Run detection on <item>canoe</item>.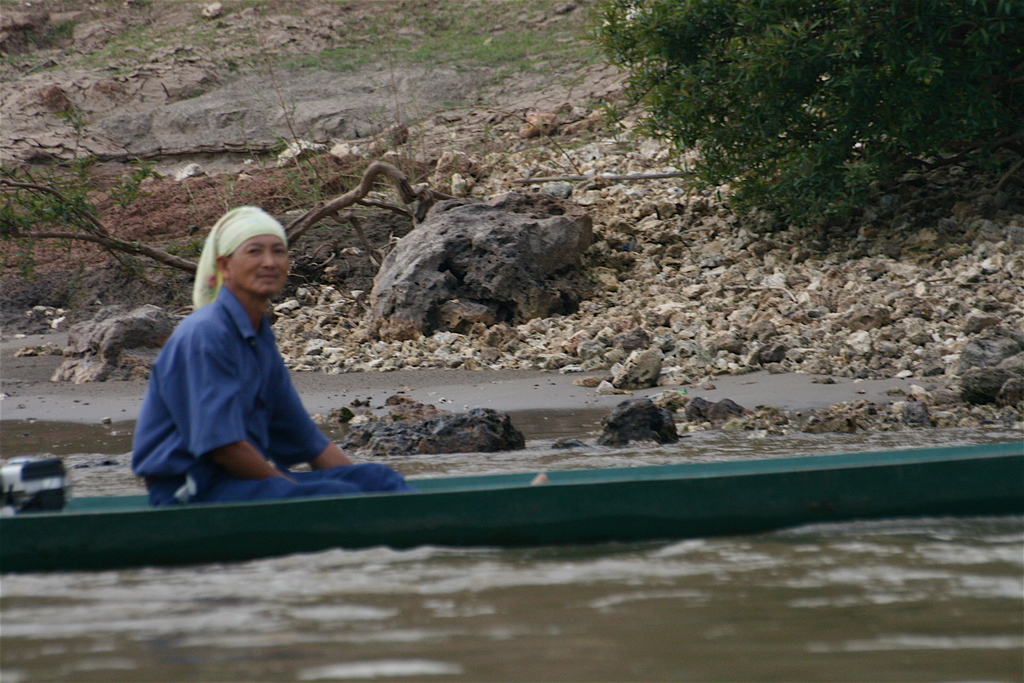
Result: 6, 452, 1023, 547.
